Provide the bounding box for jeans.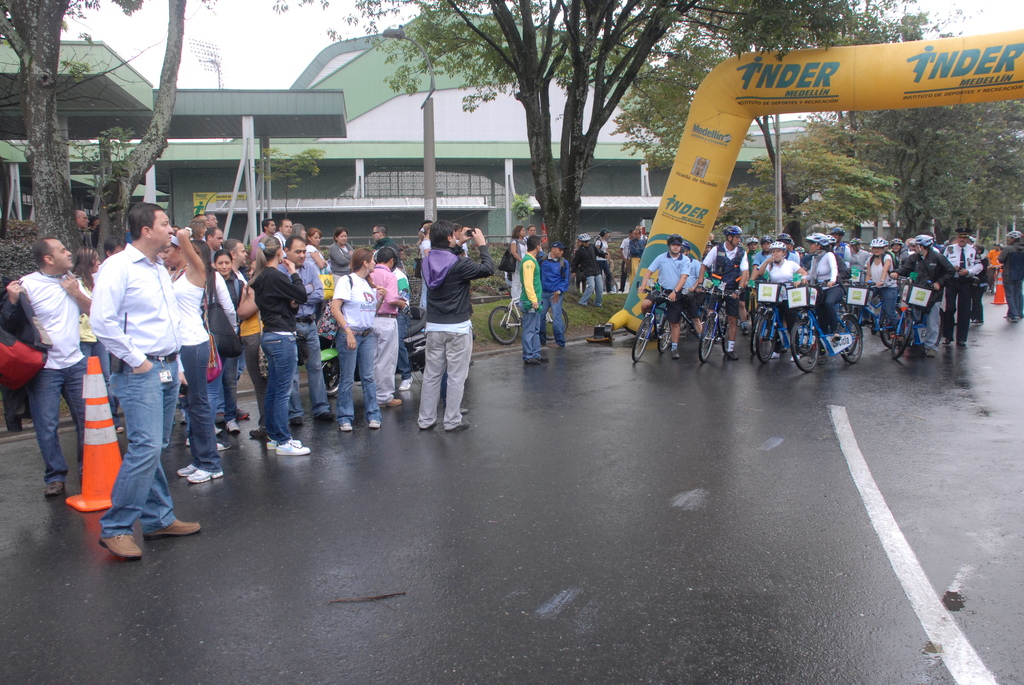
left=333, top=327, right=378, bottom=425.
